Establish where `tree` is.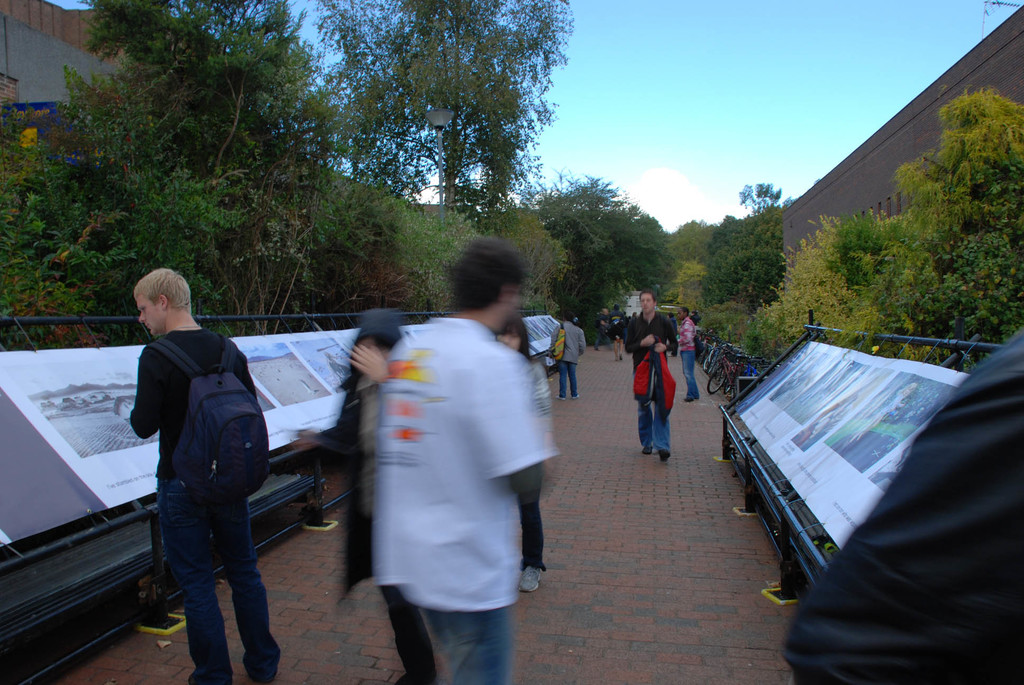
Established at [x1=707, y1=211, x2=755, y2=251].
